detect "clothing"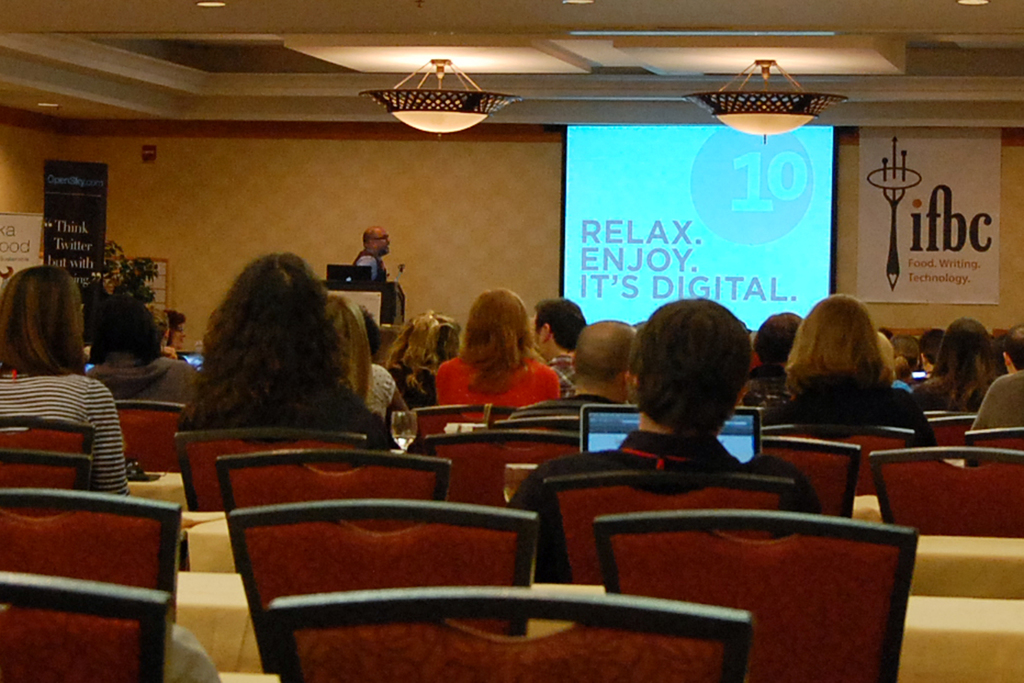
<region>360, 252, 398, 284</region>
